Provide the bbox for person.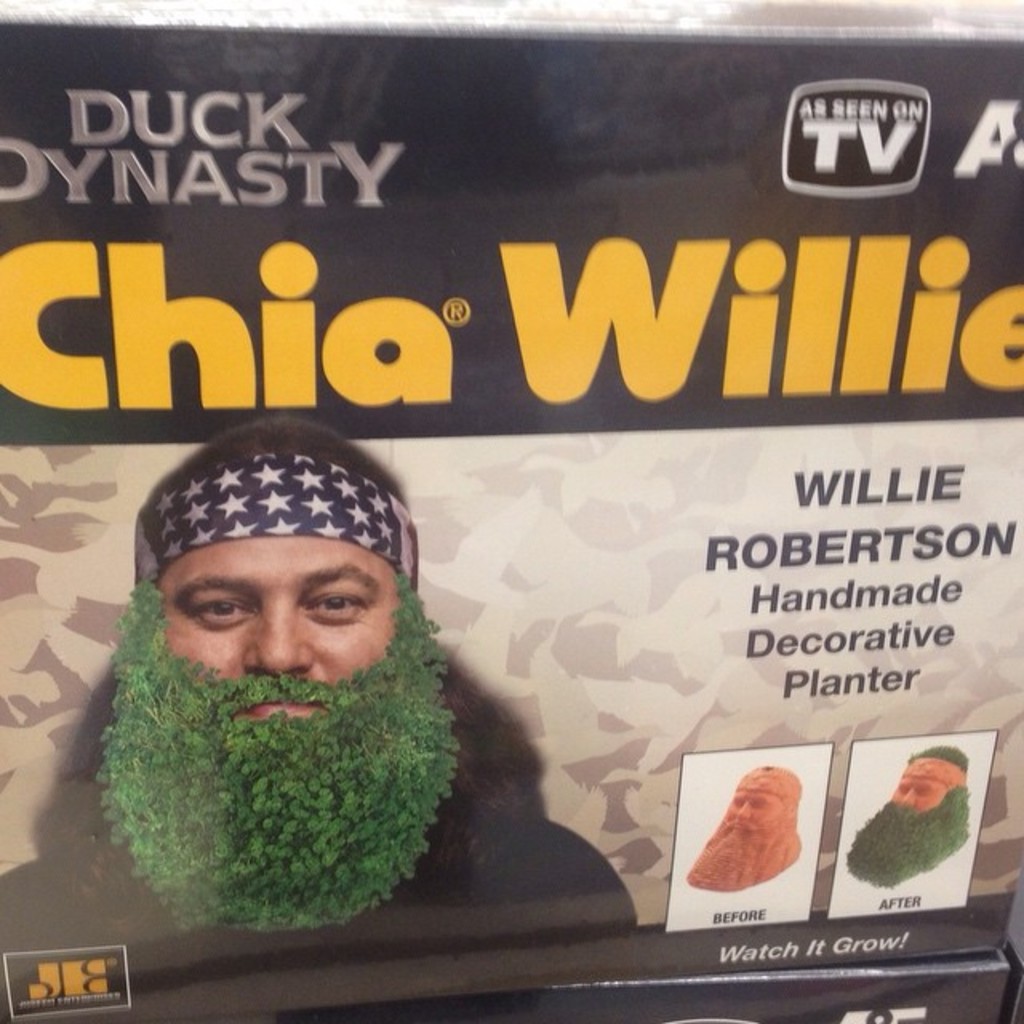
677:778:811:901.
